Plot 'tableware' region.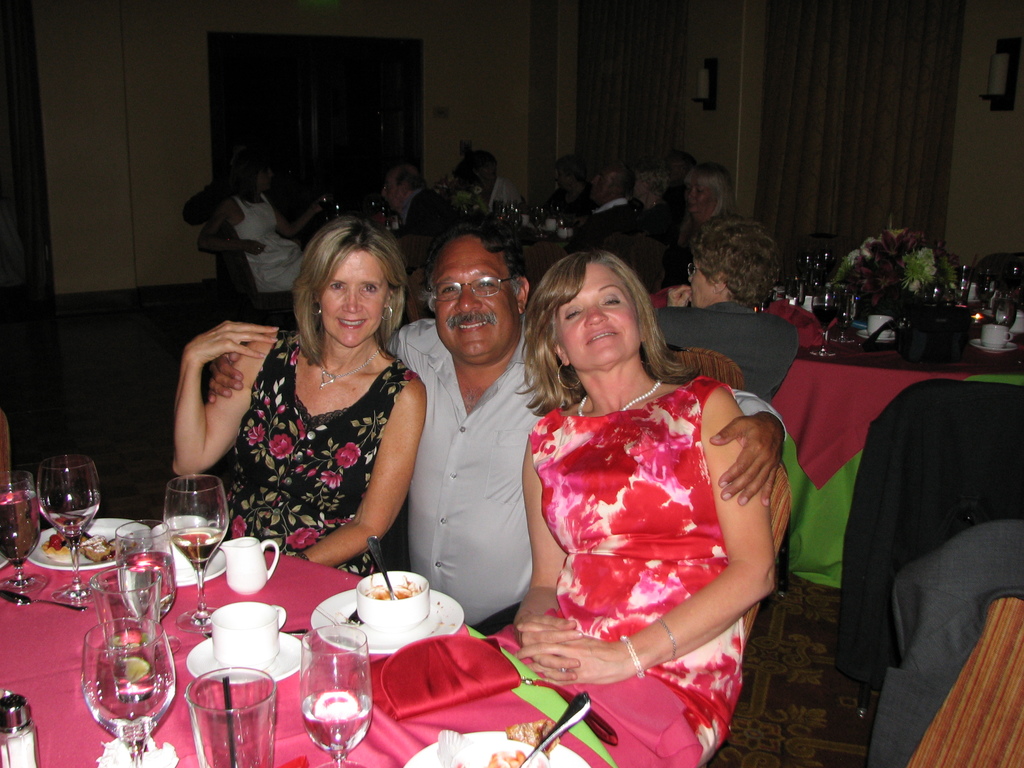
Plotted at 292,610,364,749.
